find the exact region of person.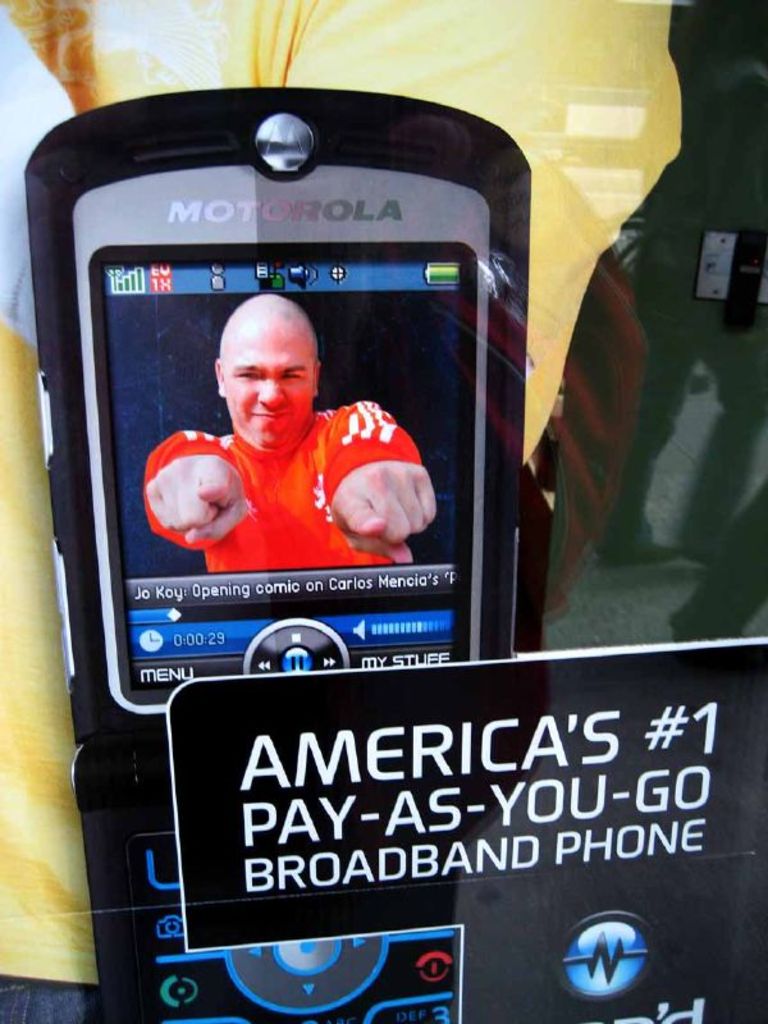
Exact region: (left=143, top=289, right=436, bottom=575).
